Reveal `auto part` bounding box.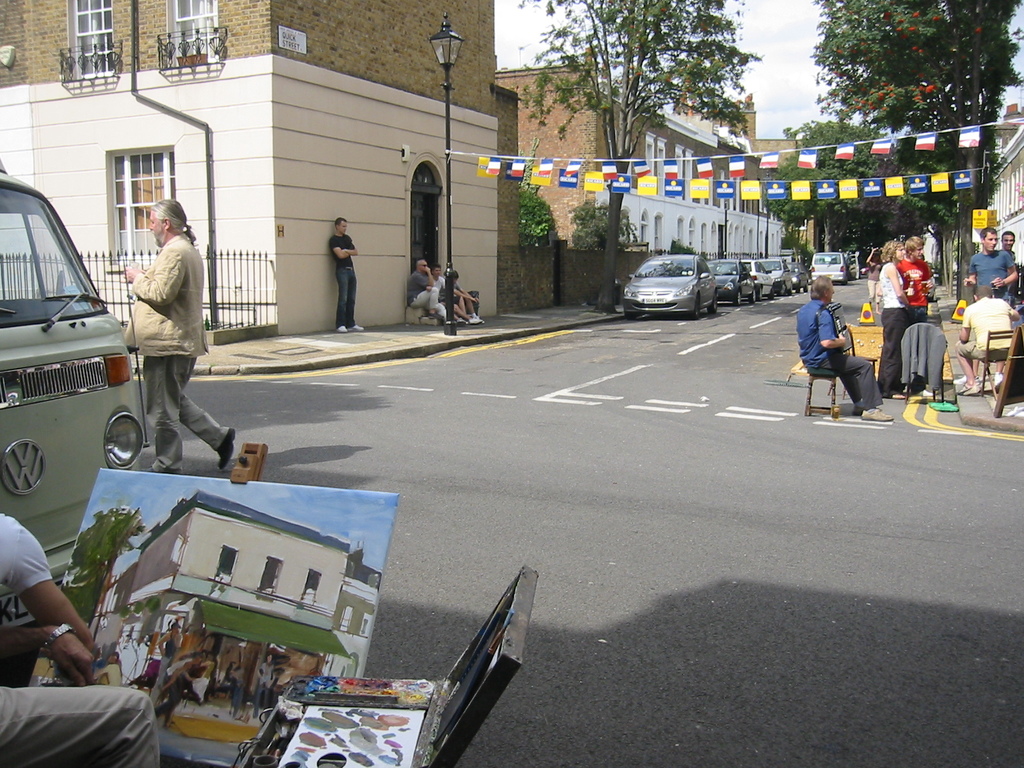
Revealed: 811/253/843/265.
